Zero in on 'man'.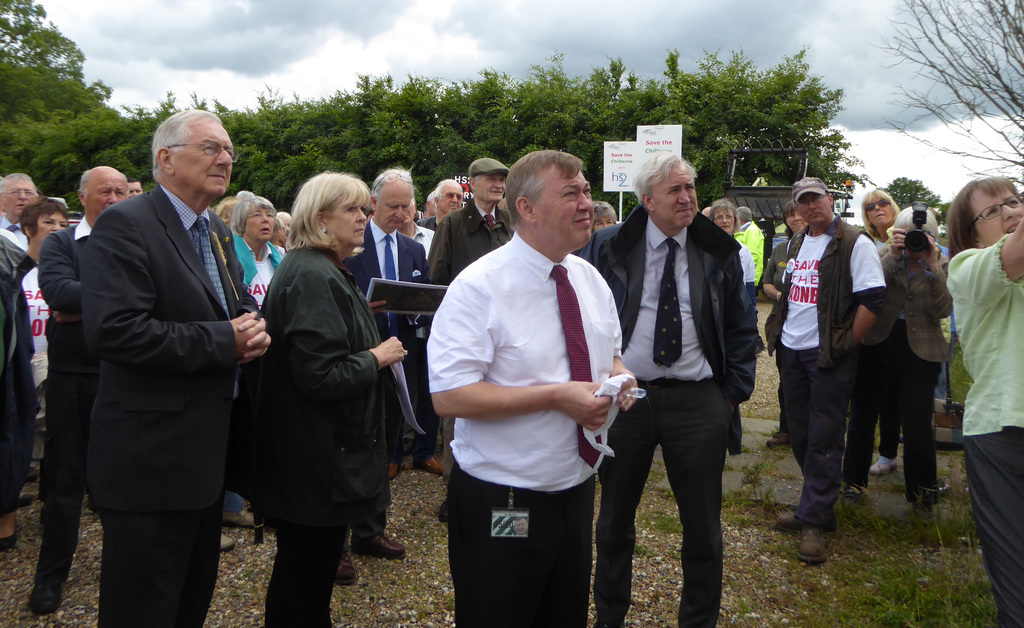
Zeroed in: <box>0,172,39,252</box>.
